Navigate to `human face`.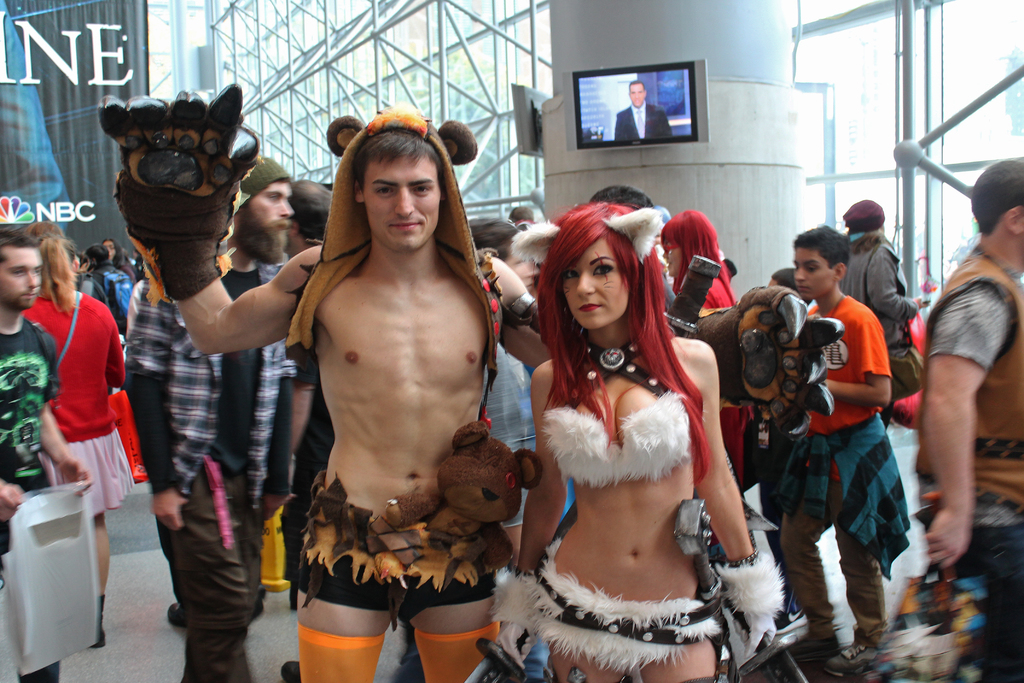
Navigation target: x1=625 y1=81 x2=653 y2=113.
